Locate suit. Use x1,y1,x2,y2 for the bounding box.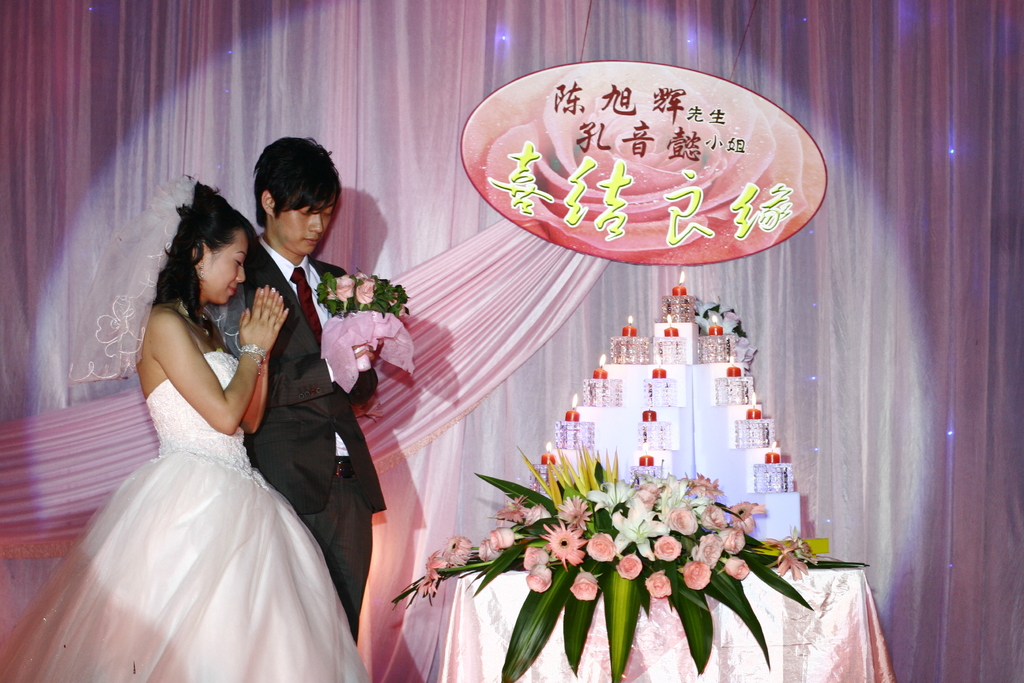
235,220,351,589.
